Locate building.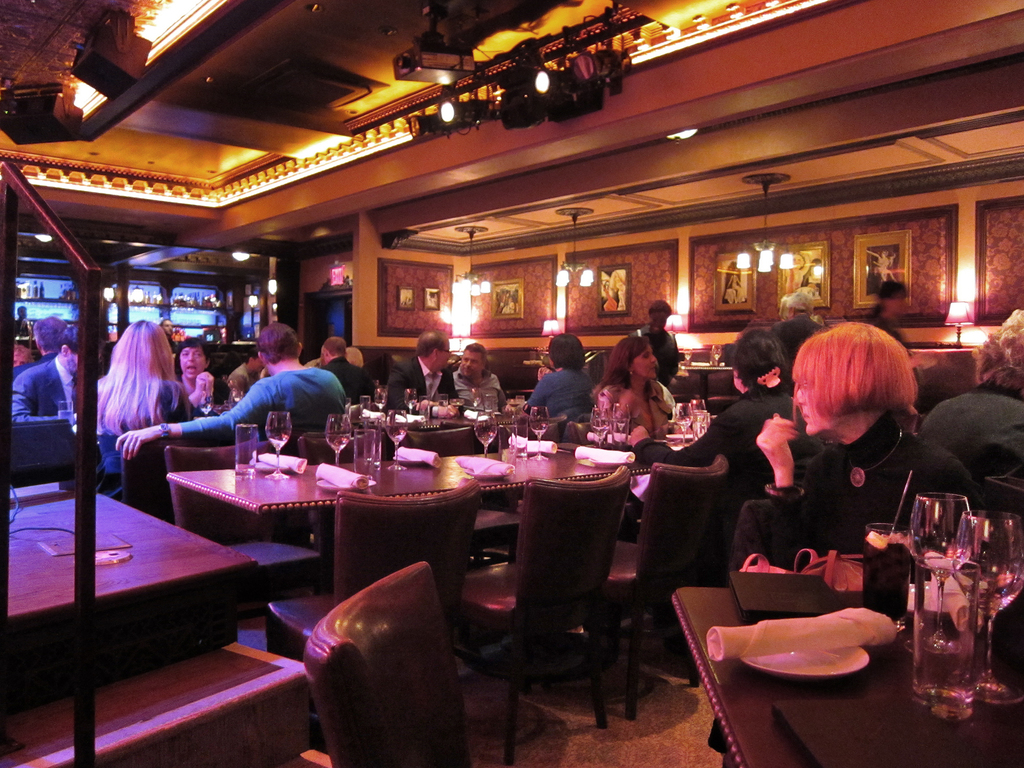
Bounding box: bbox=[0, 0, 1023, 766].
